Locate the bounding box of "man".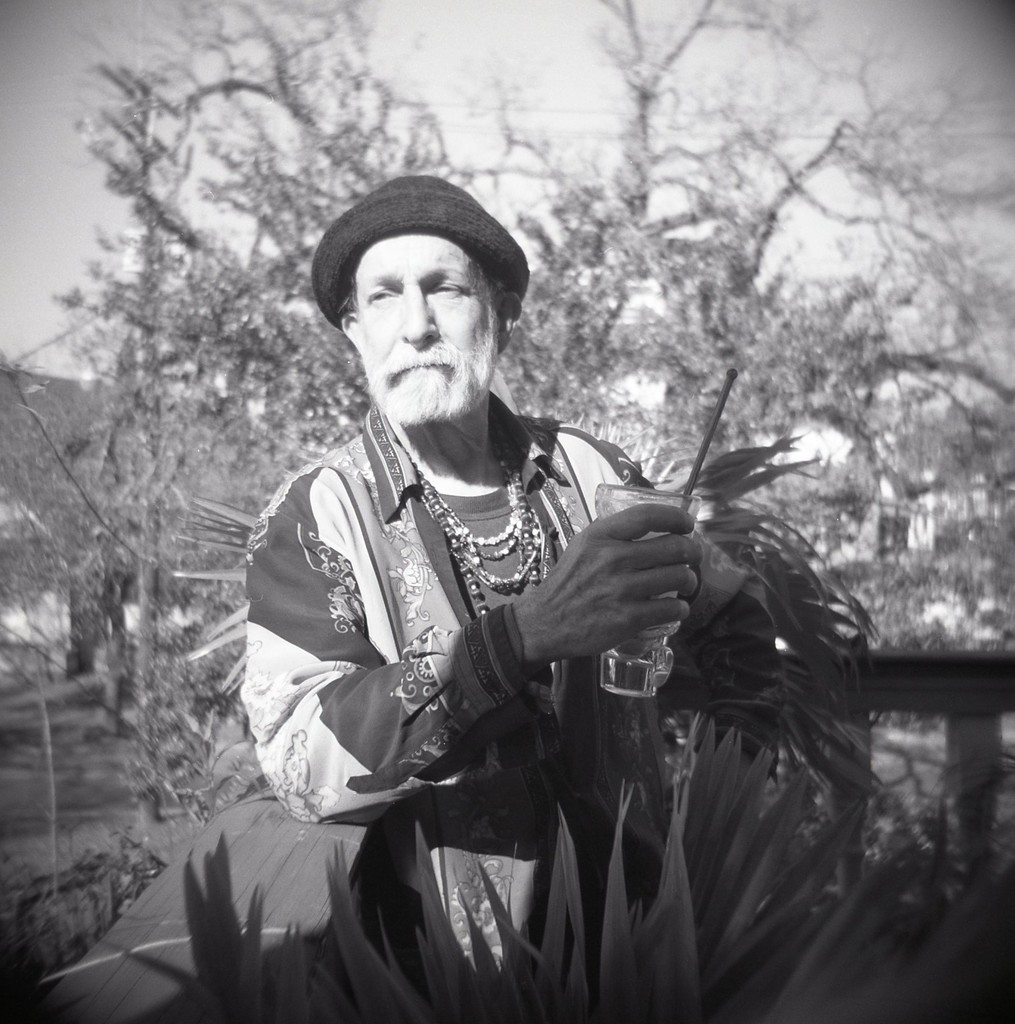
Bounding box: pyautogui.locateOnScreen(202, 182, 811, 991).
